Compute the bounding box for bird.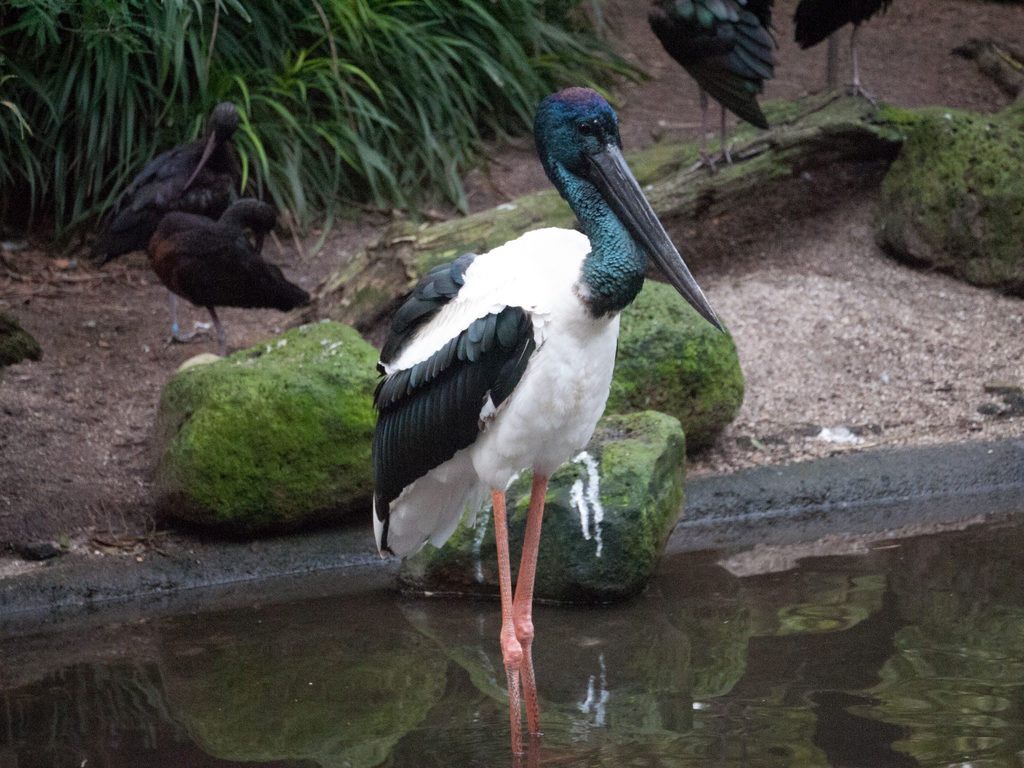
locate(368, 88, 733, 659).
